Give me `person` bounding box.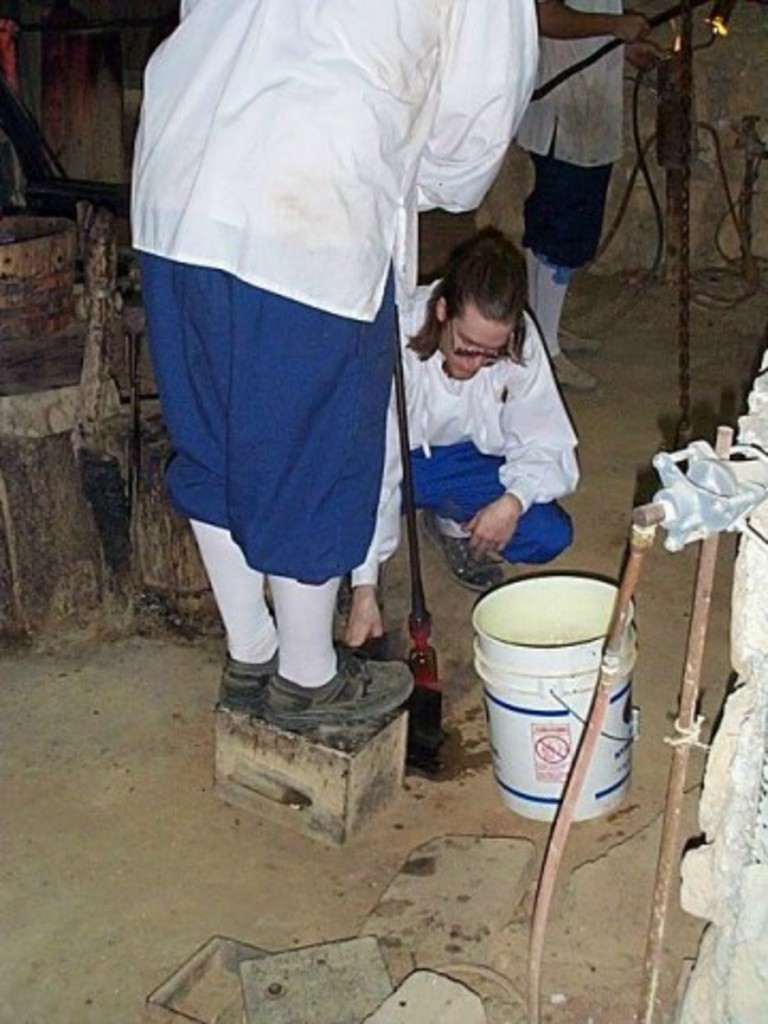
BBox(128, 0, 542, 723).
